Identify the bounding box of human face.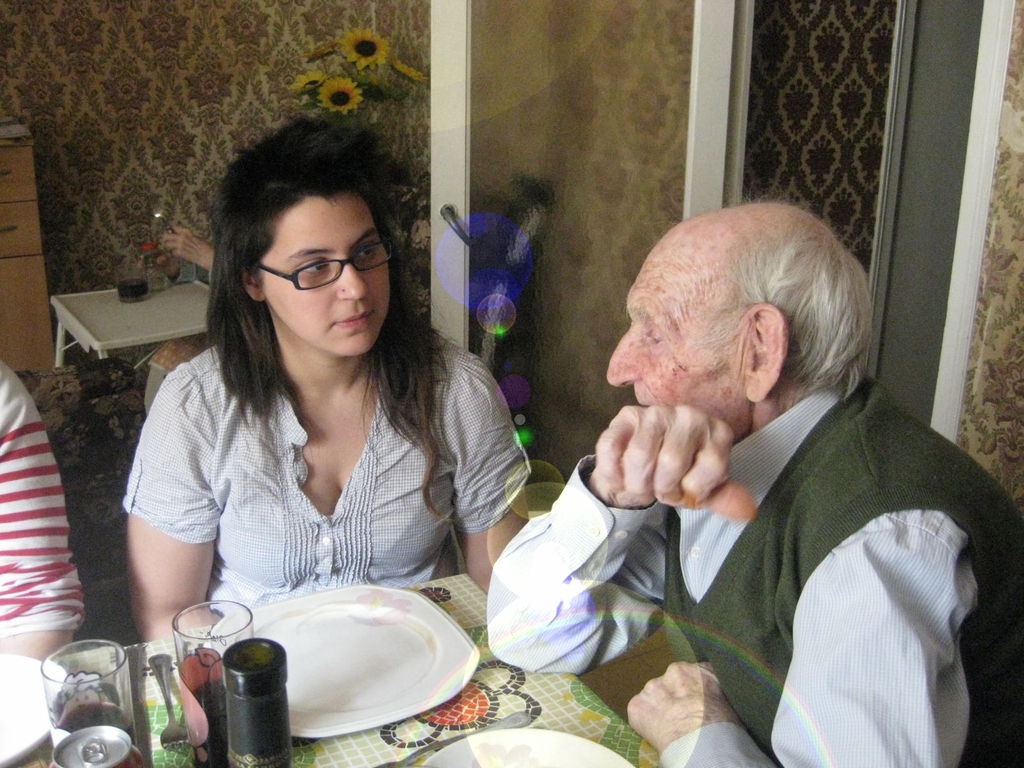
(260, 197, 390, 360).
